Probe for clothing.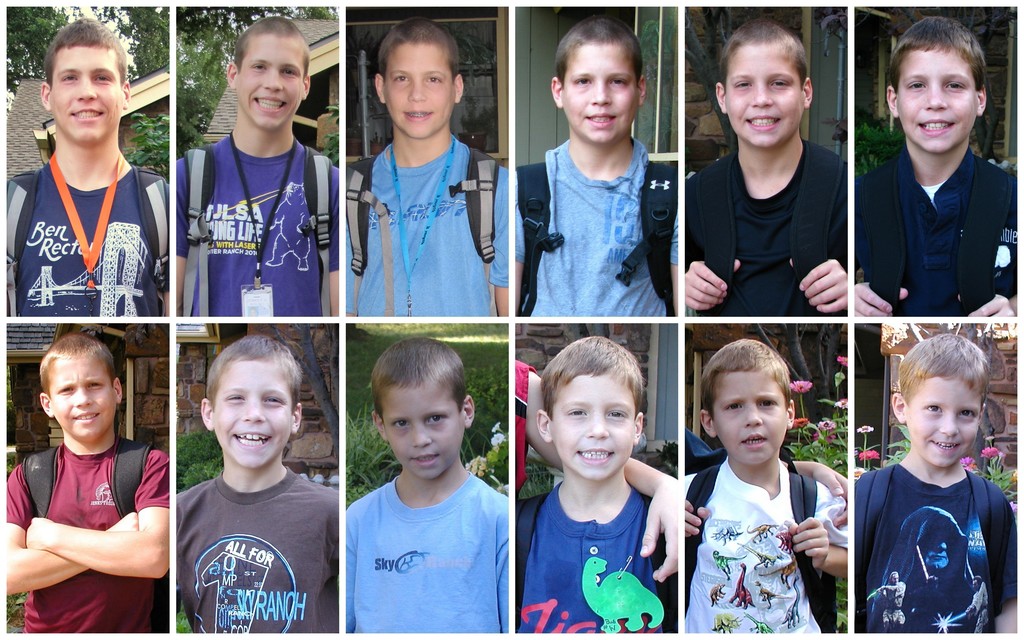
Probe result: {"left": 855, "top": 141, "right": 1018, "bottom": 317}.
